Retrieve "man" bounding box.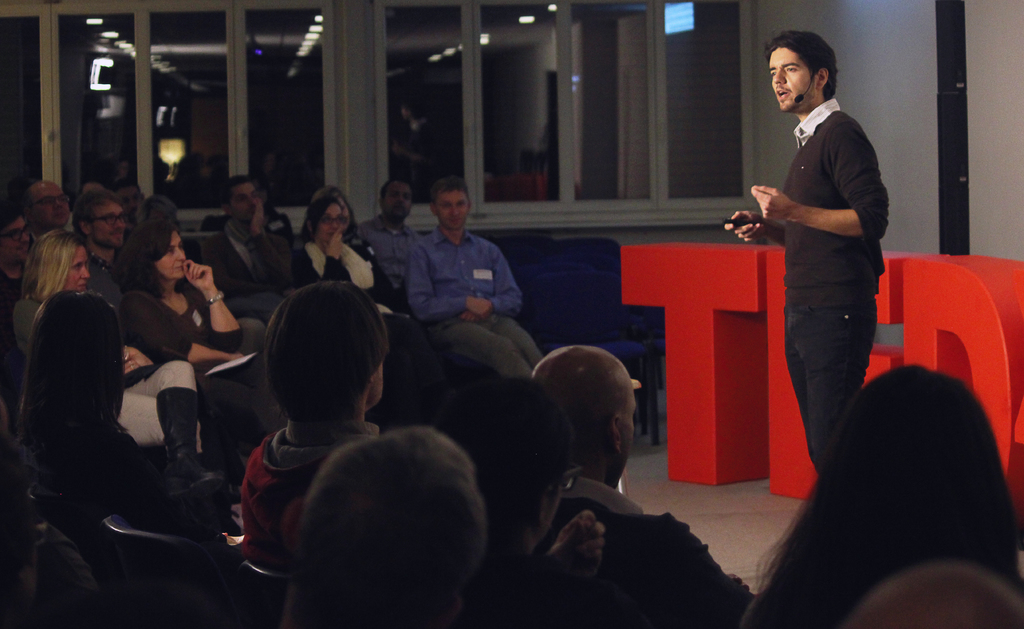
Bounding box: 0/201/36/331.
